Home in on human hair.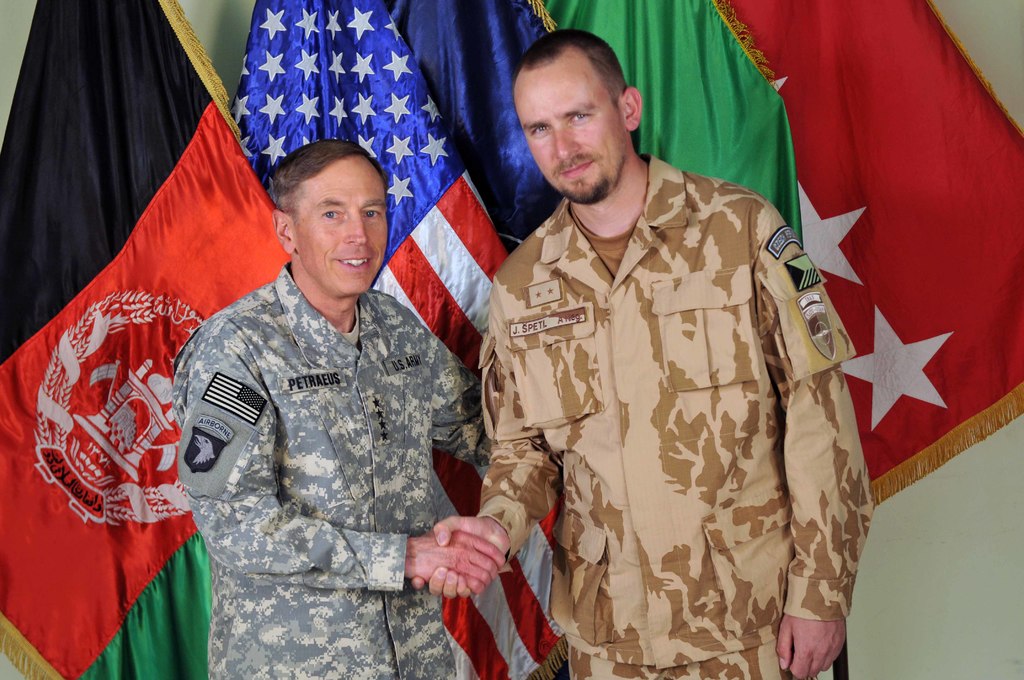
Homed in at {"left": 269, "top": 136, "right": 387, "bottom": 218}.
